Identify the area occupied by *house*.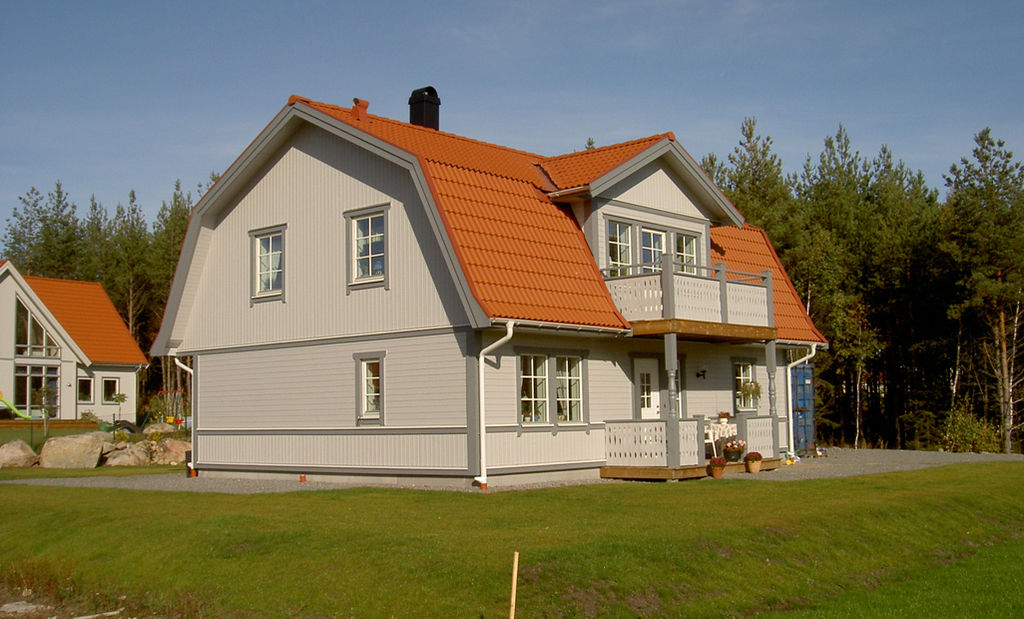
Area: 158 88 824 503.
